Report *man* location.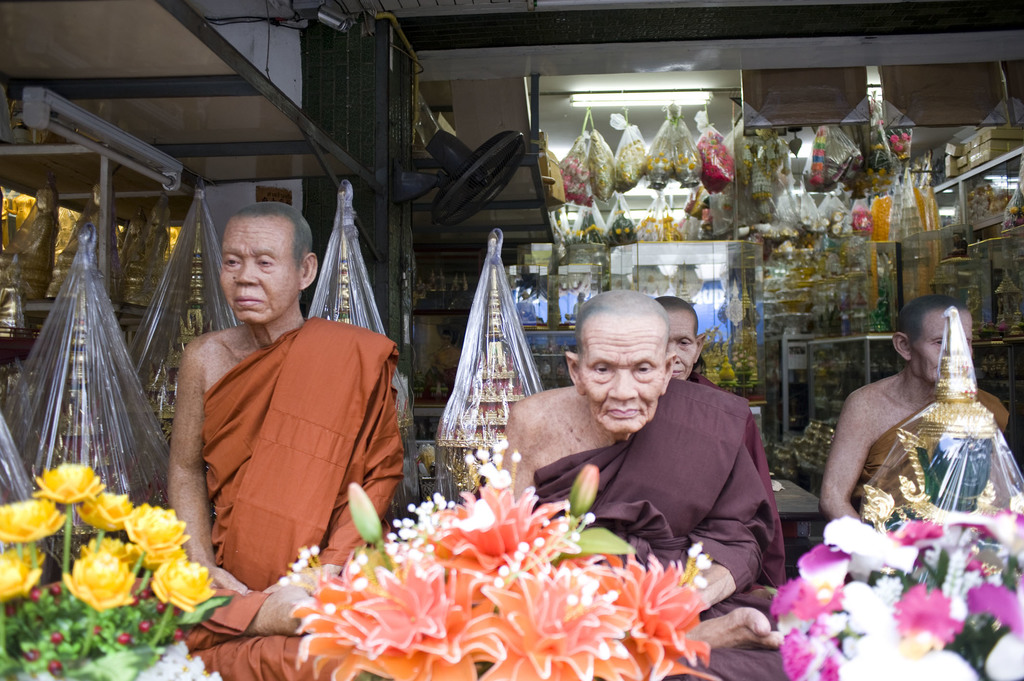
Report: rect(36, 198, 407, 680).
